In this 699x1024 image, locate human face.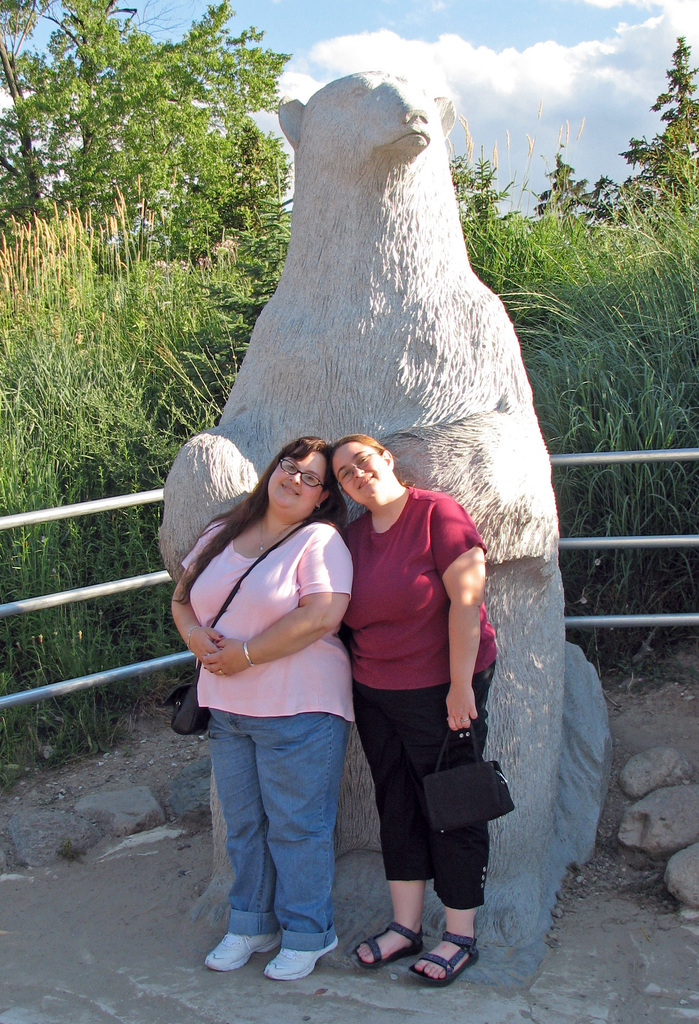
Bounding box: rect(265, 452, 332, 518).
